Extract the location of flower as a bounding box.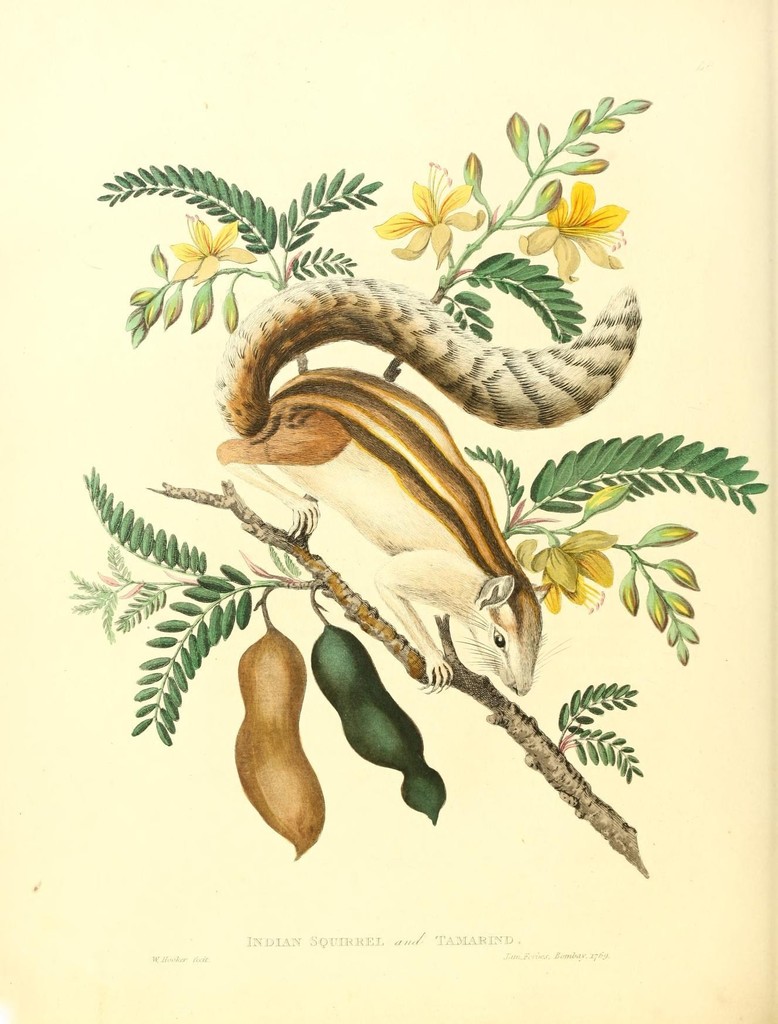
bbox=[394, 161, 496, 238].
